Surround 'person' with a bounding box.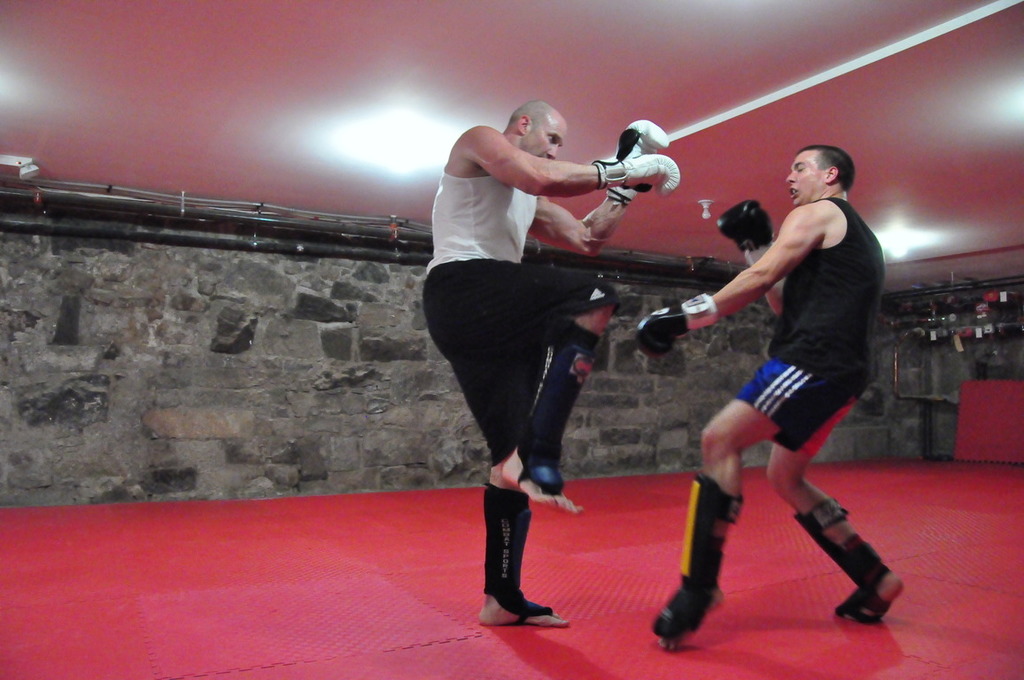
424:101:684:620.
